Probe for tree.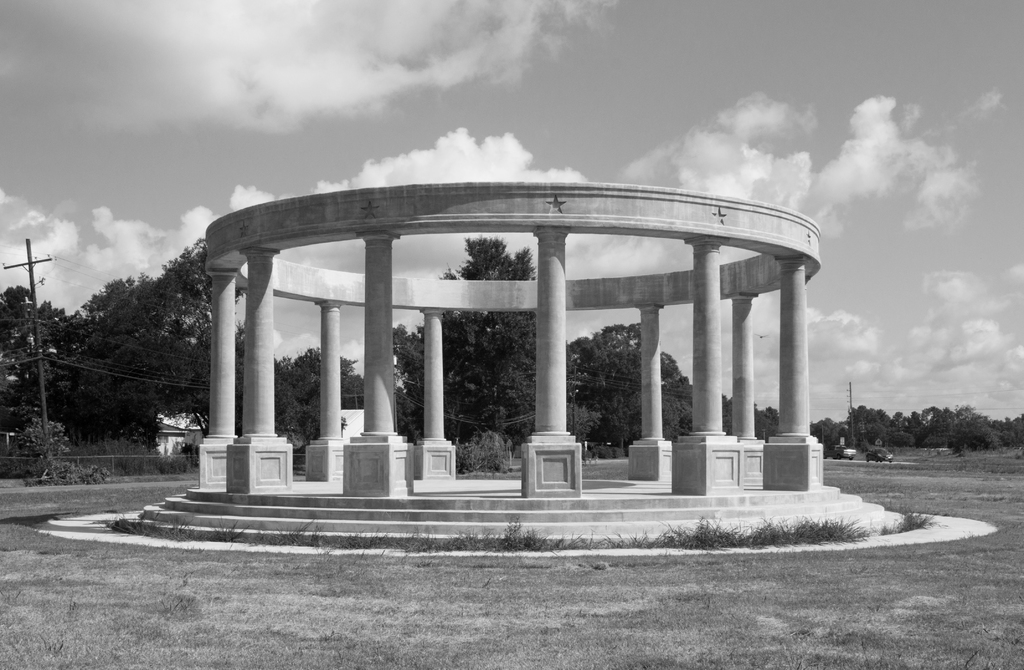
Probe result: <box>0,232,212,473</box>.
